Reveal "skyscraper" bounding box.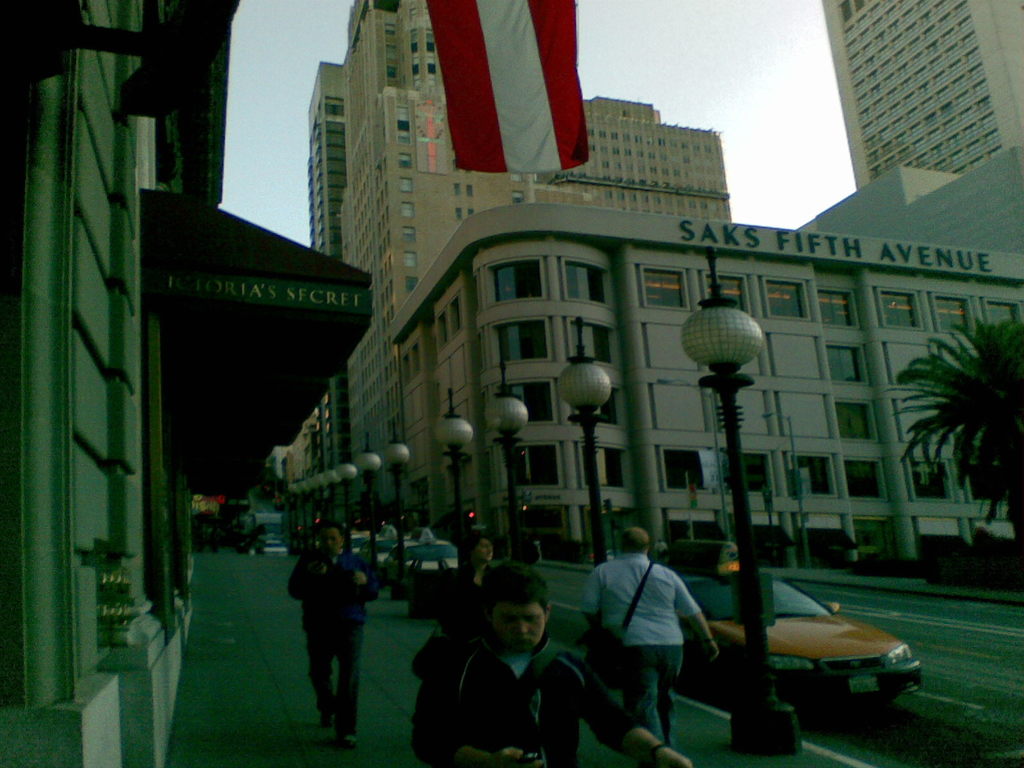
Revealed: l=824, t=12, r=1023, b=212.
